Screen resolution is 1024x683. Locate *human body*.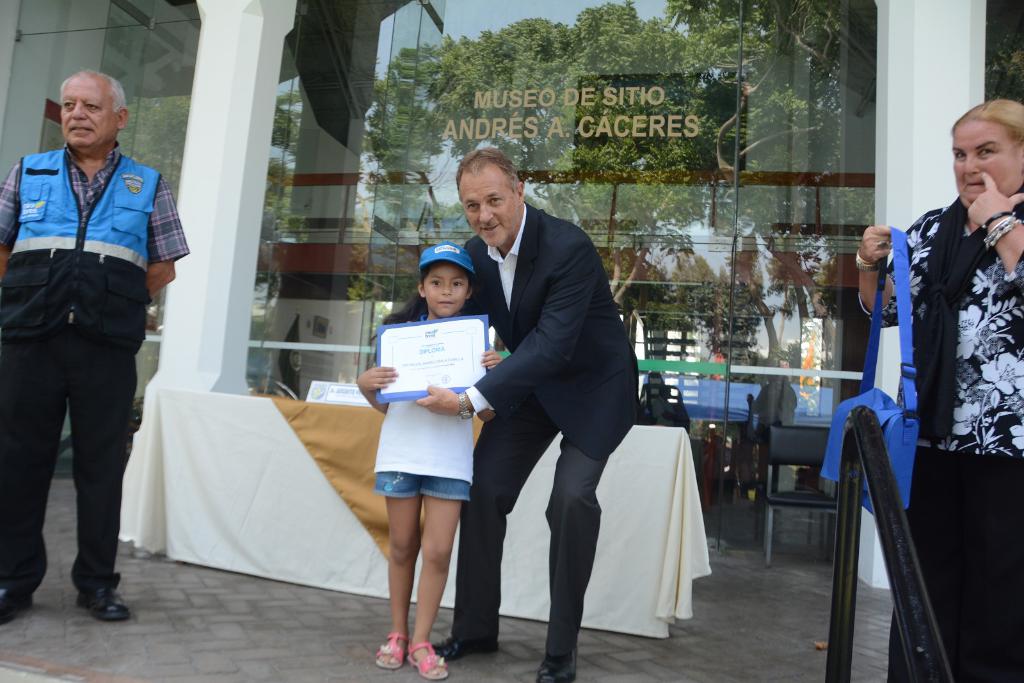
pyautogui.locateOnScreen(381, 143, 634, 682).
